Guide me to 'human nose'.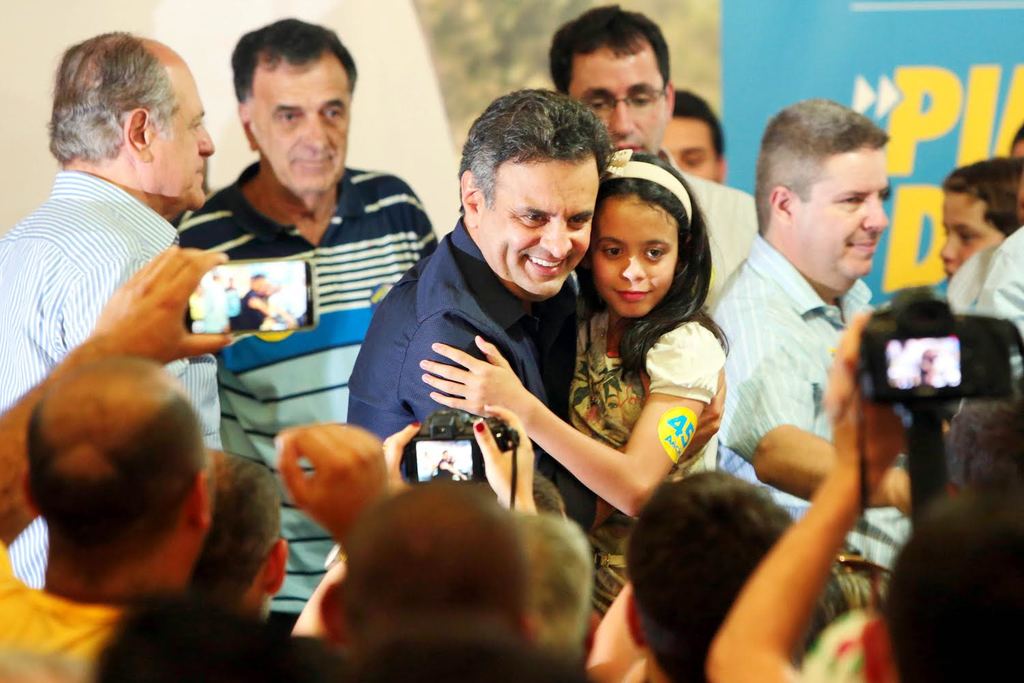
Guidance: [left=303, top=118, right=332, bottom=151].
